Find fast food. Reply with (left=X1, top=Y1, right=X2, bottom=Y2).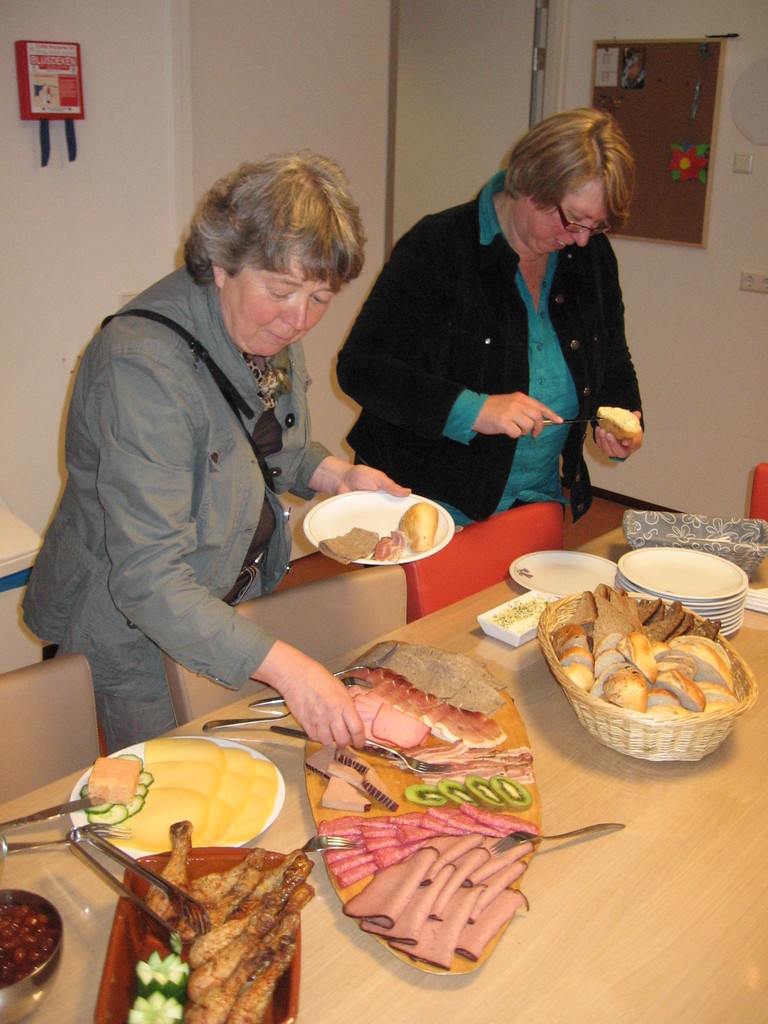
(left=180, top=859, right=321, bottom=957).
